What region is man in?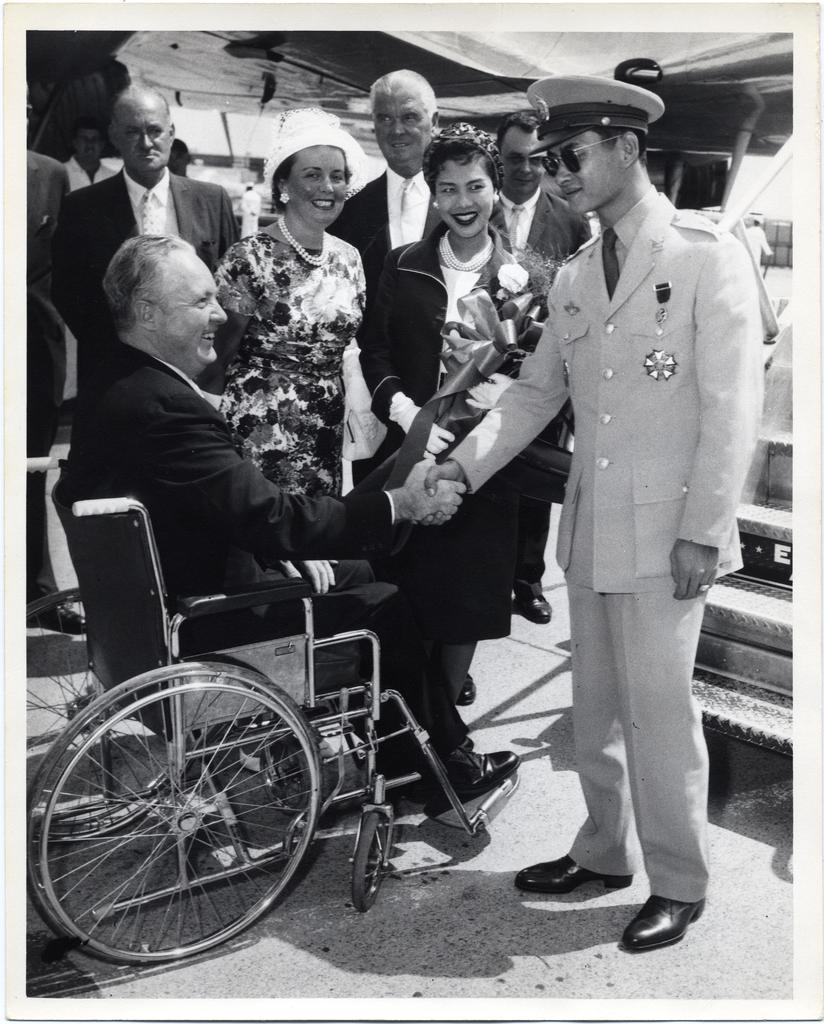
select_region(39, 86, 240, 392).
